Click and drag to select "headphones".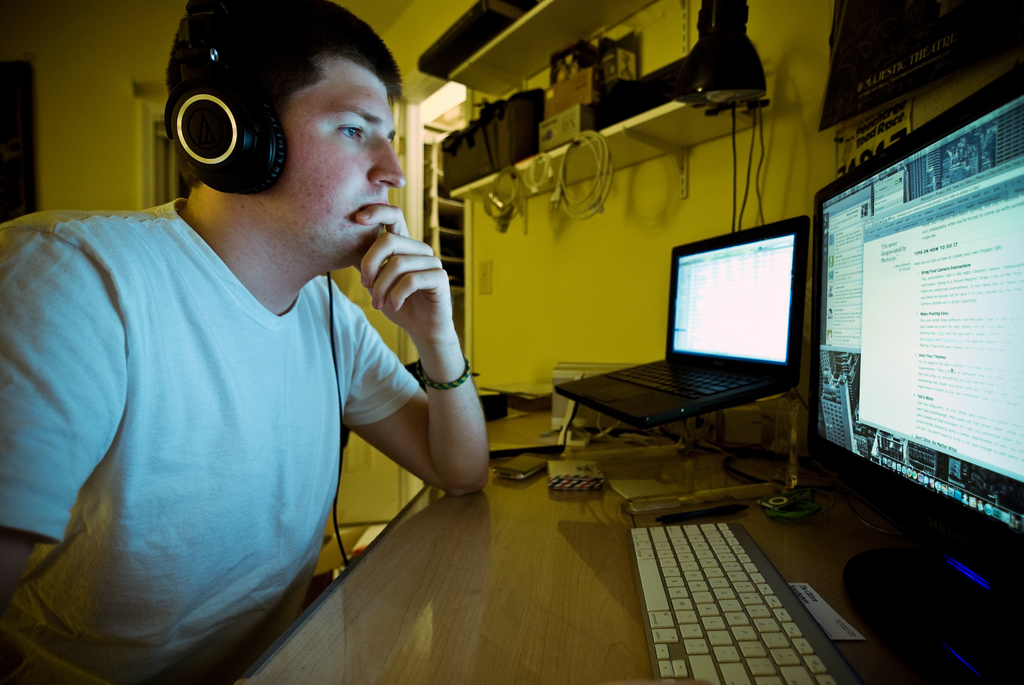
Selection: (x1=149, y1=29, x2=323, y2=194).
